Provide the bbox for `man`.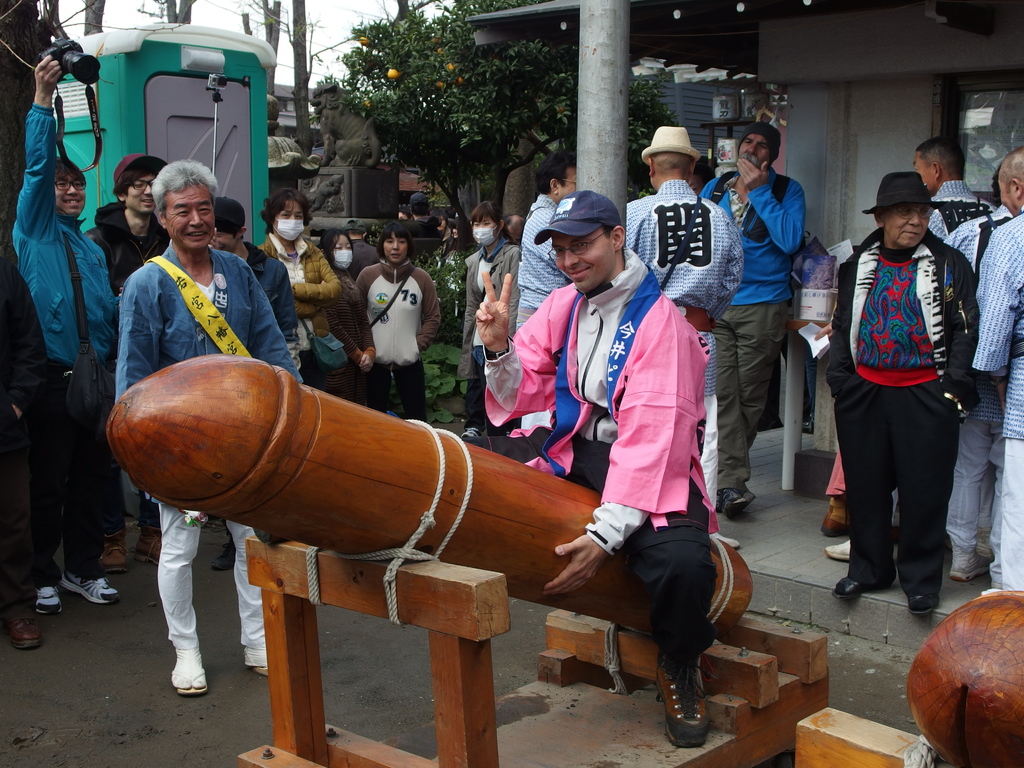
<bbox>944, 163, 1009, 584</bbox>.
